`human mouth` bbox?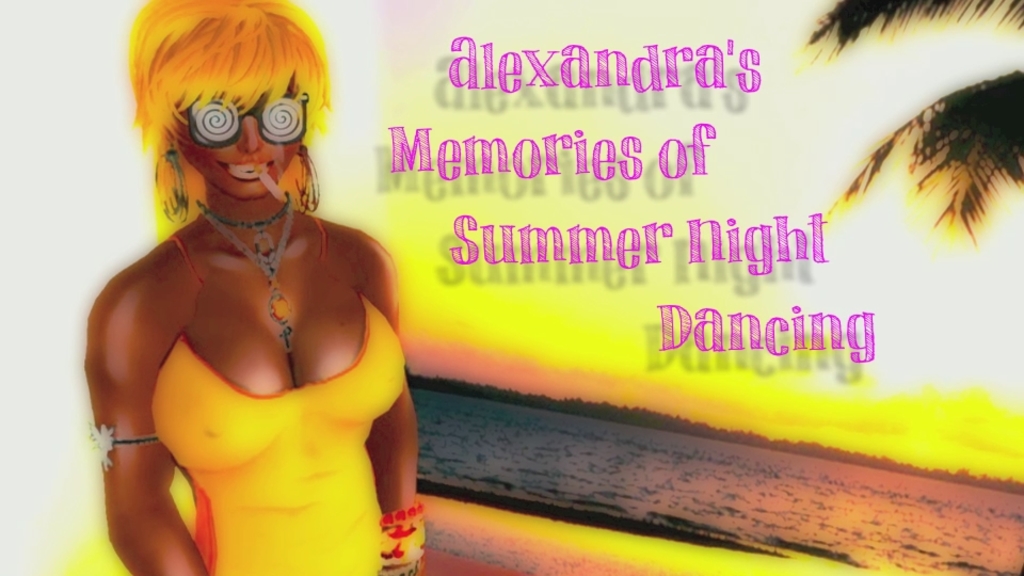
214,155,275,183
